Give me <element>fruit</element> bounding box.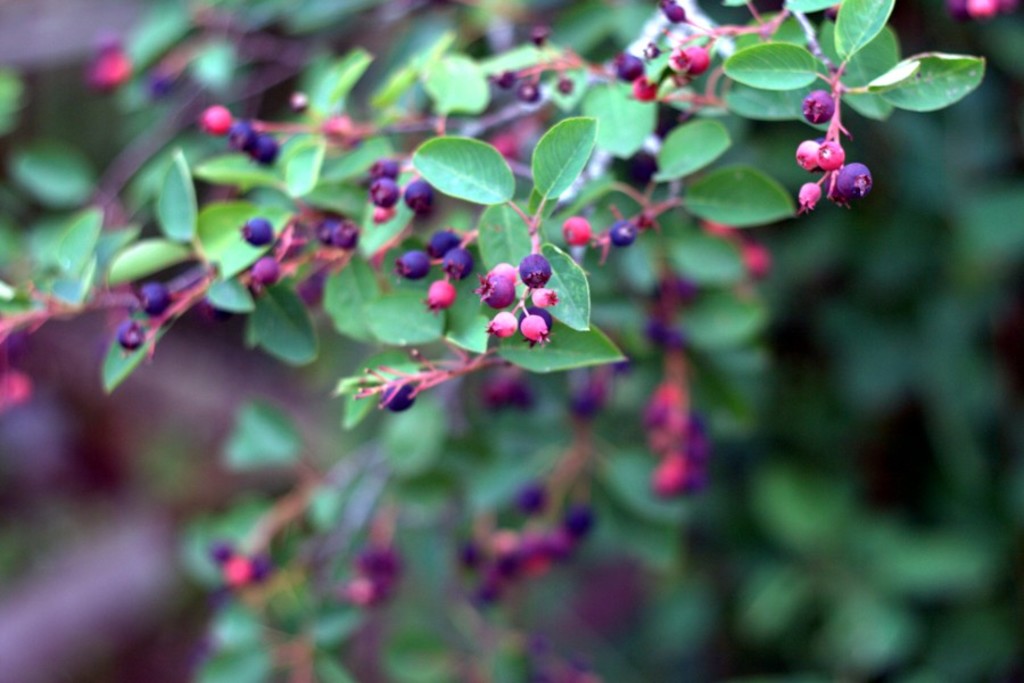
bbox(248, 252, 280, 297).
